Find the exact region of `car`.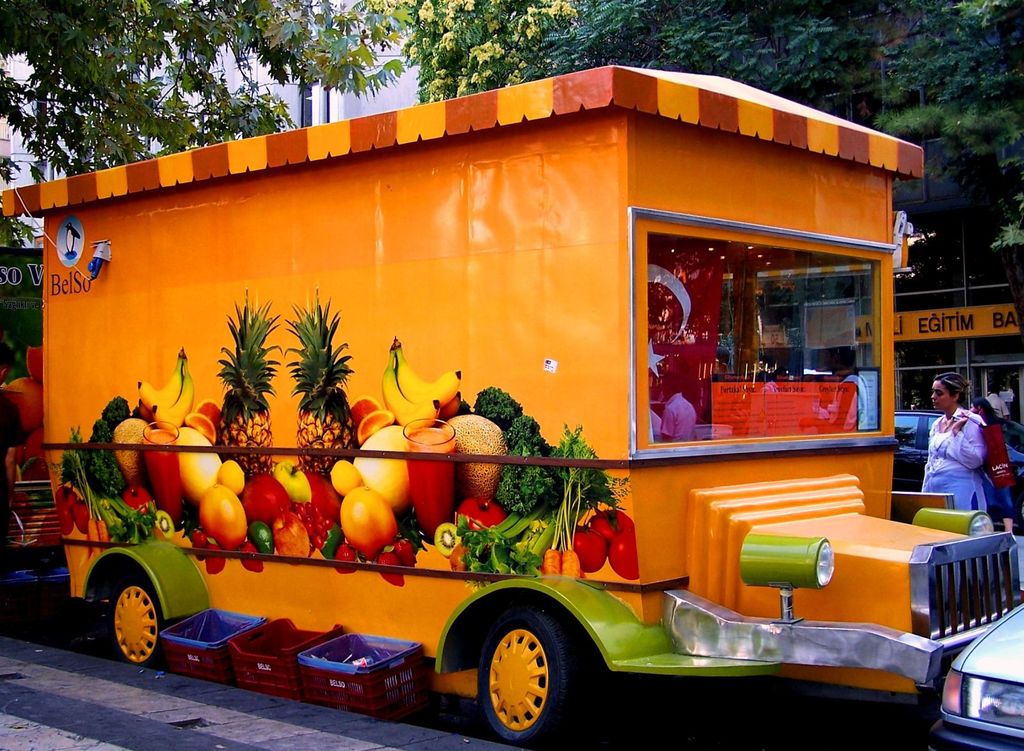
Exact region: 909,622,1023,743.
